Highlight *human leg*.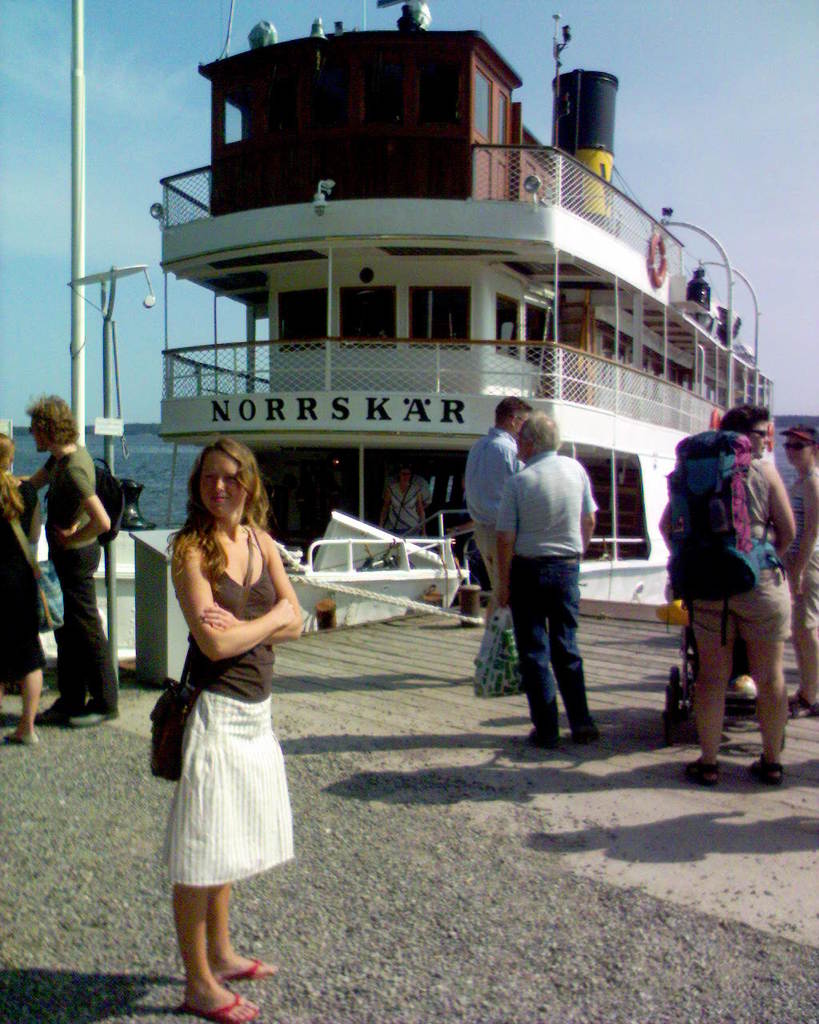
Highlighted region: [681, 599, 729, 783].
